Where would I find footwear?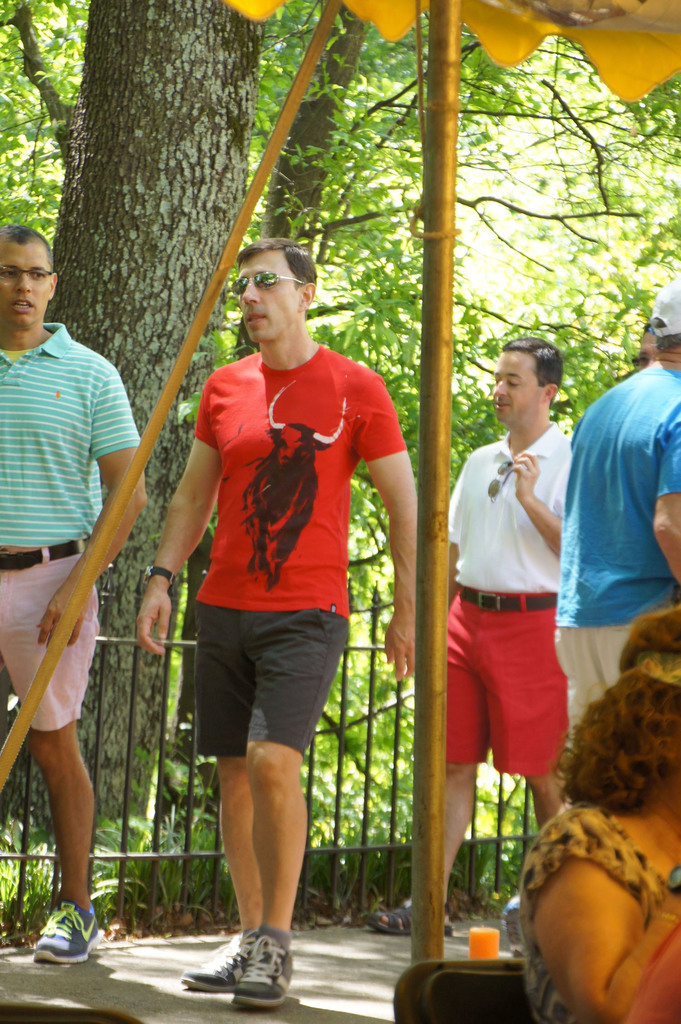
At (x1=361, y1=904, x2=454, y2=938).
